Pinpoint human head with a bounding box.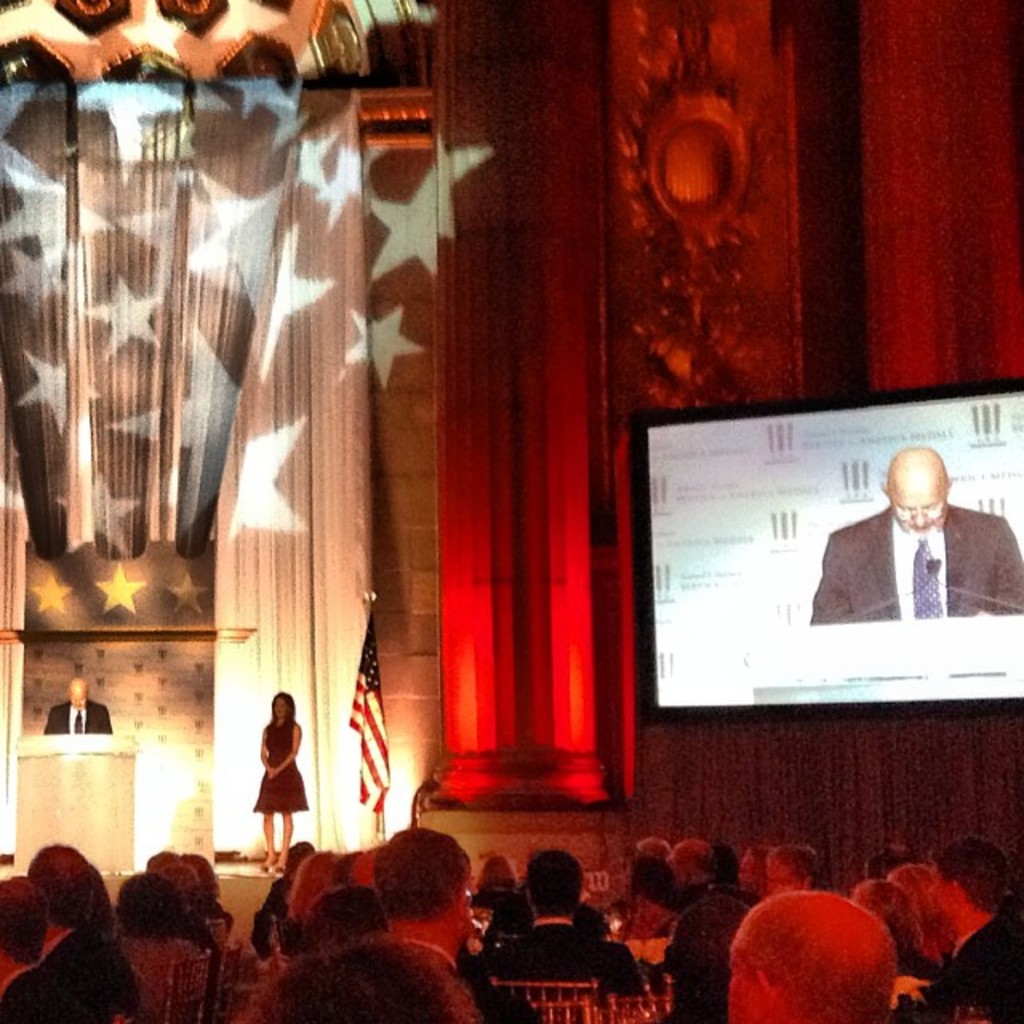
736/885/914/1019.
